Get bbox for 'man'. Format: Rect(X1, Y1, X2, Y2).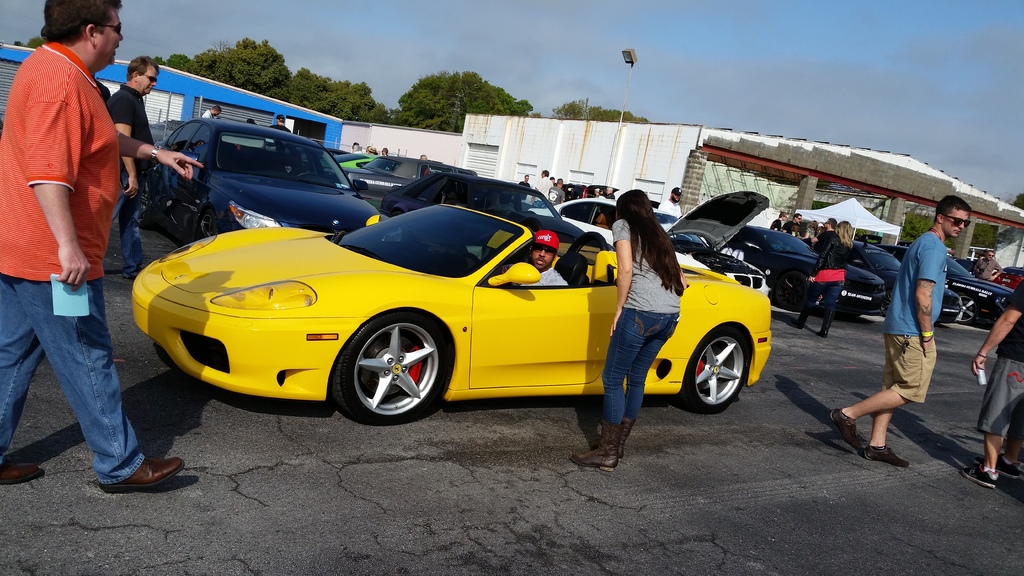
Rect(515, 229, 568, 285).
